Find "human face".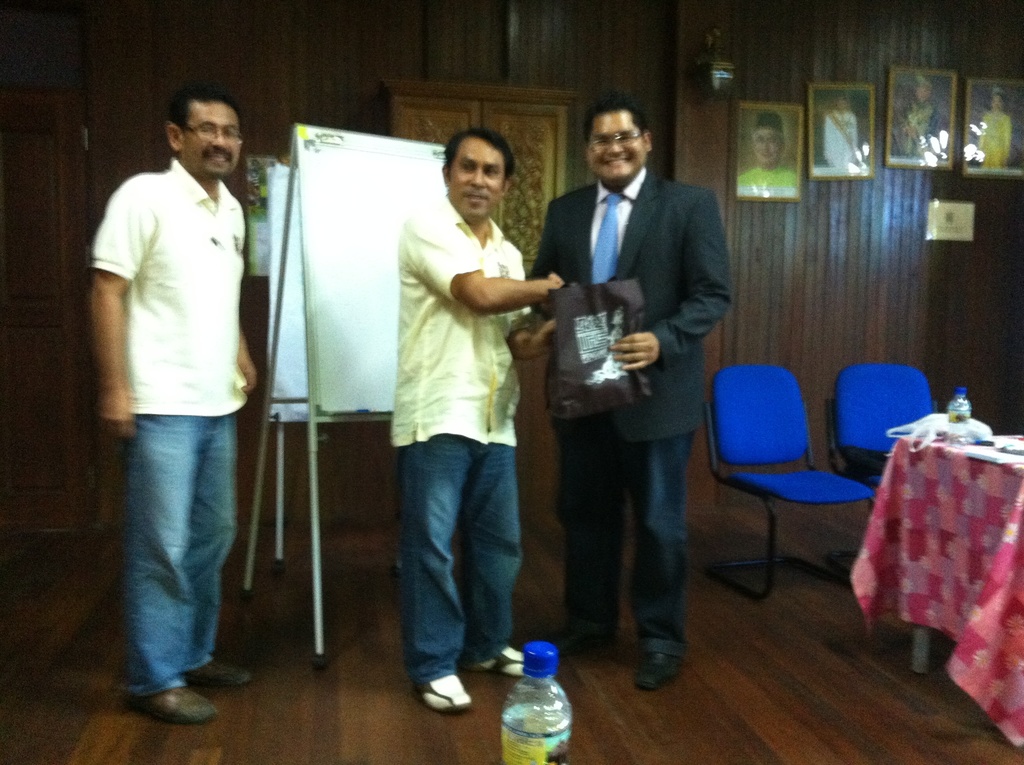
locate(748, 124, 785, 165).
